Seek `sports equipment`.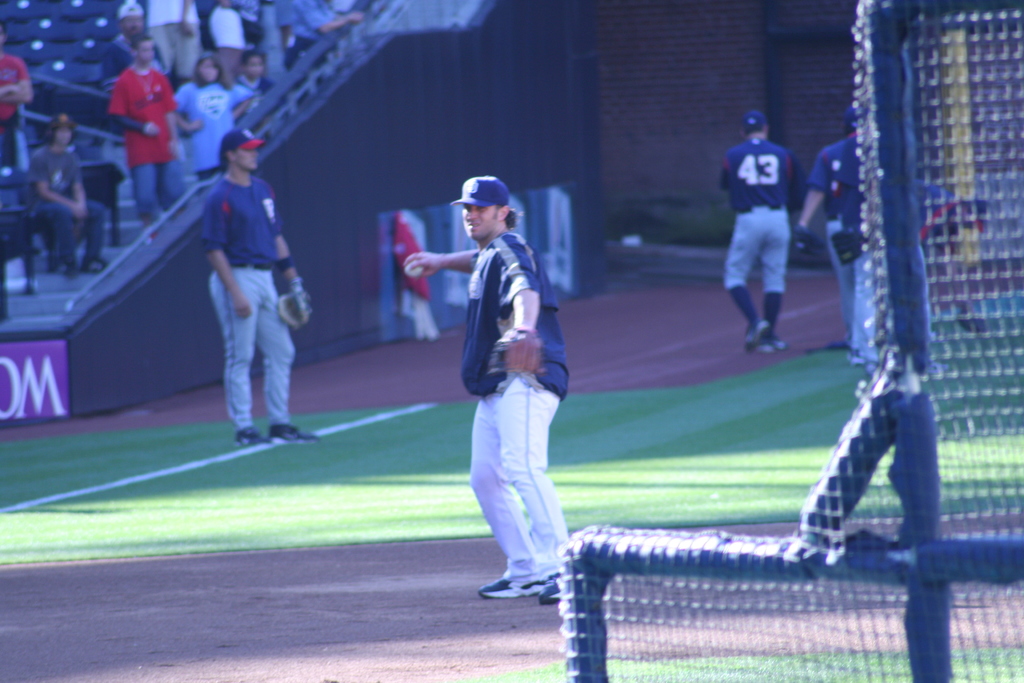
[408, 261, 424, 279].
